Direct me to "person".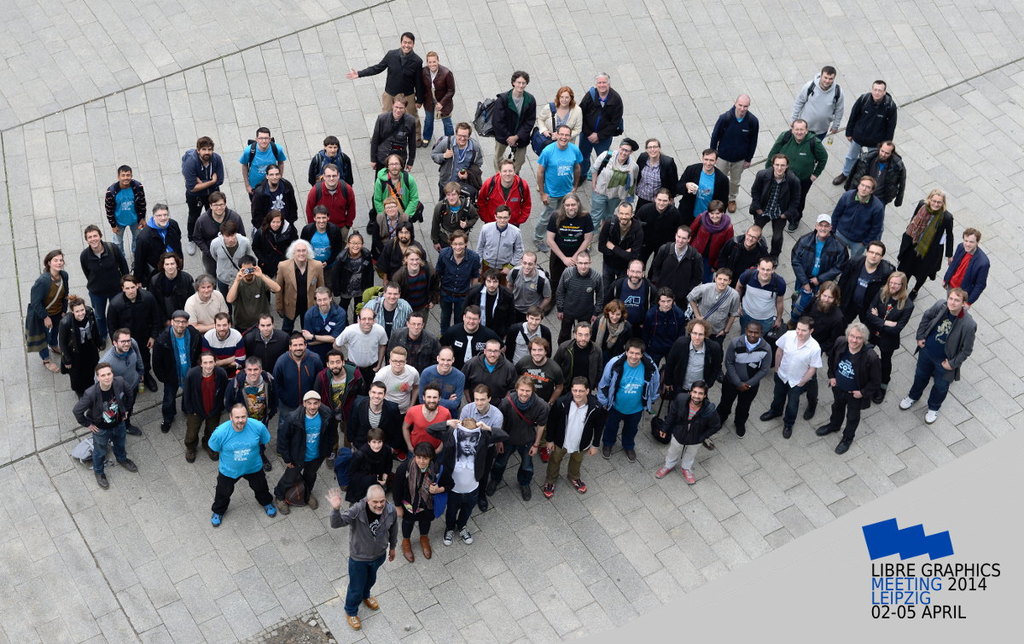
Direction: pyautogui.locateOnScreen(430, 176, 487, 247).
